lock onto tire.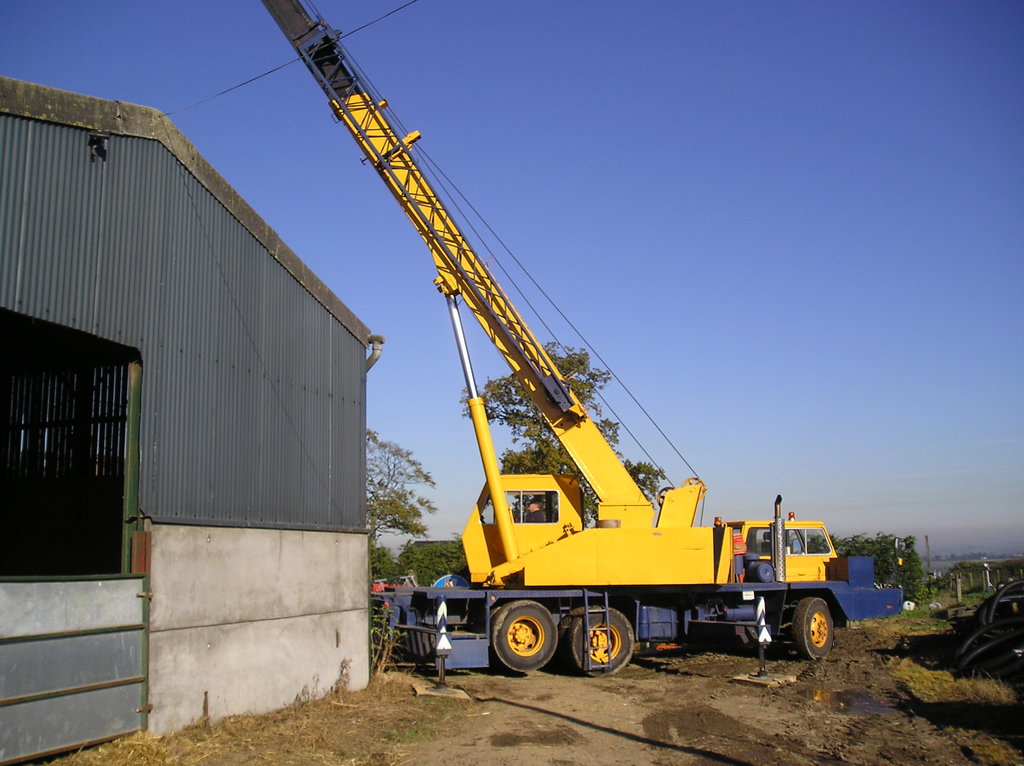
Locked: bbox=(561, 604, 633, 674).
